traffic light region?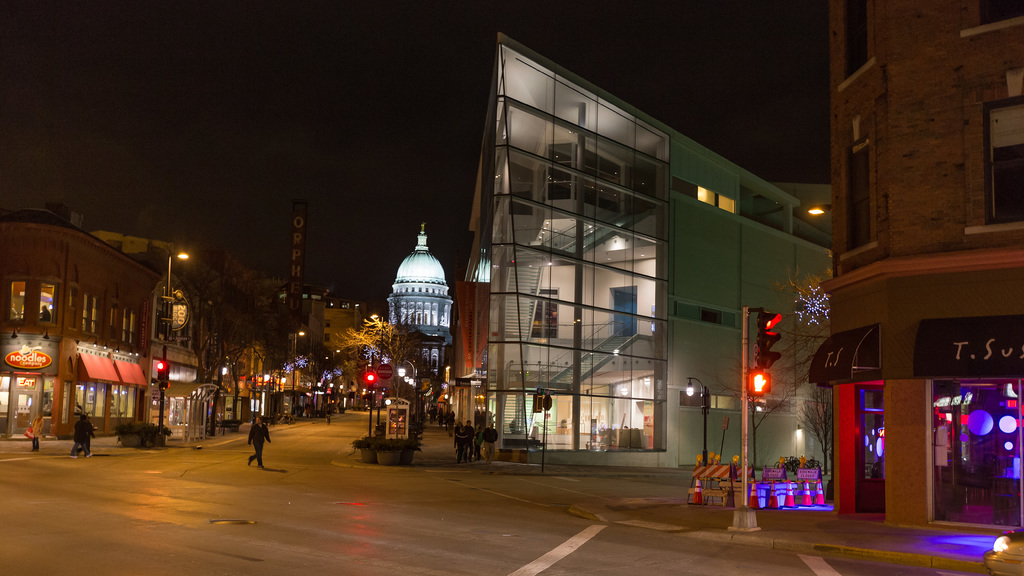
155, 361, 168, 392
